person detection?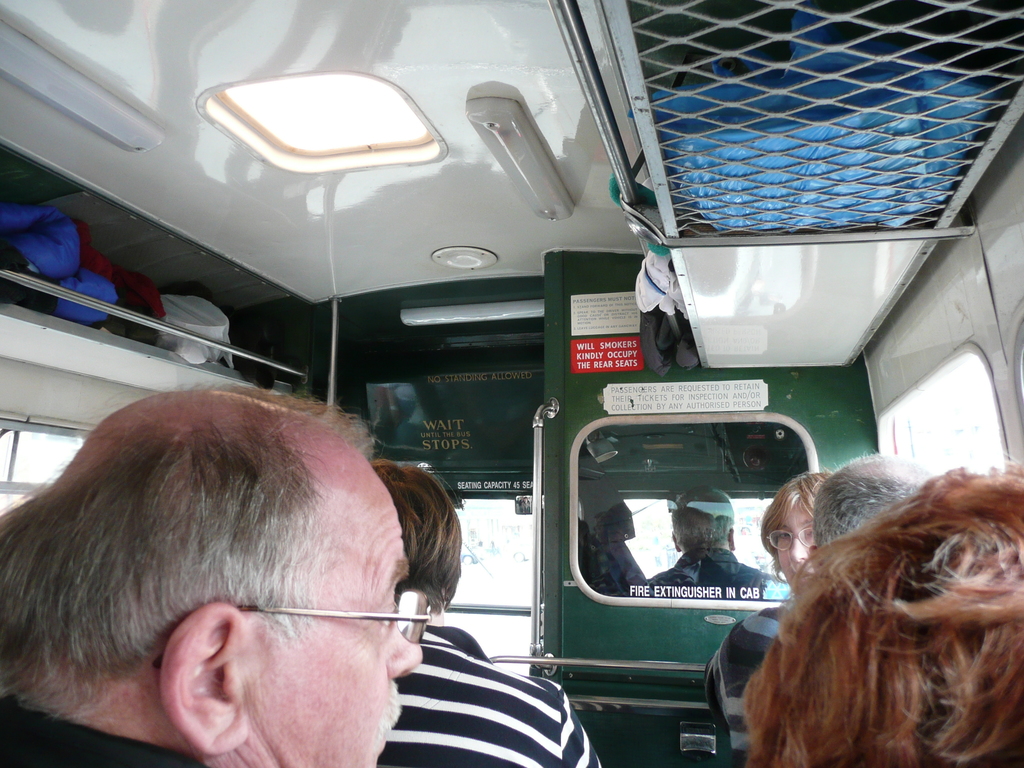
pyautogui.locateOnScreen(641, 487, 792, 602)
